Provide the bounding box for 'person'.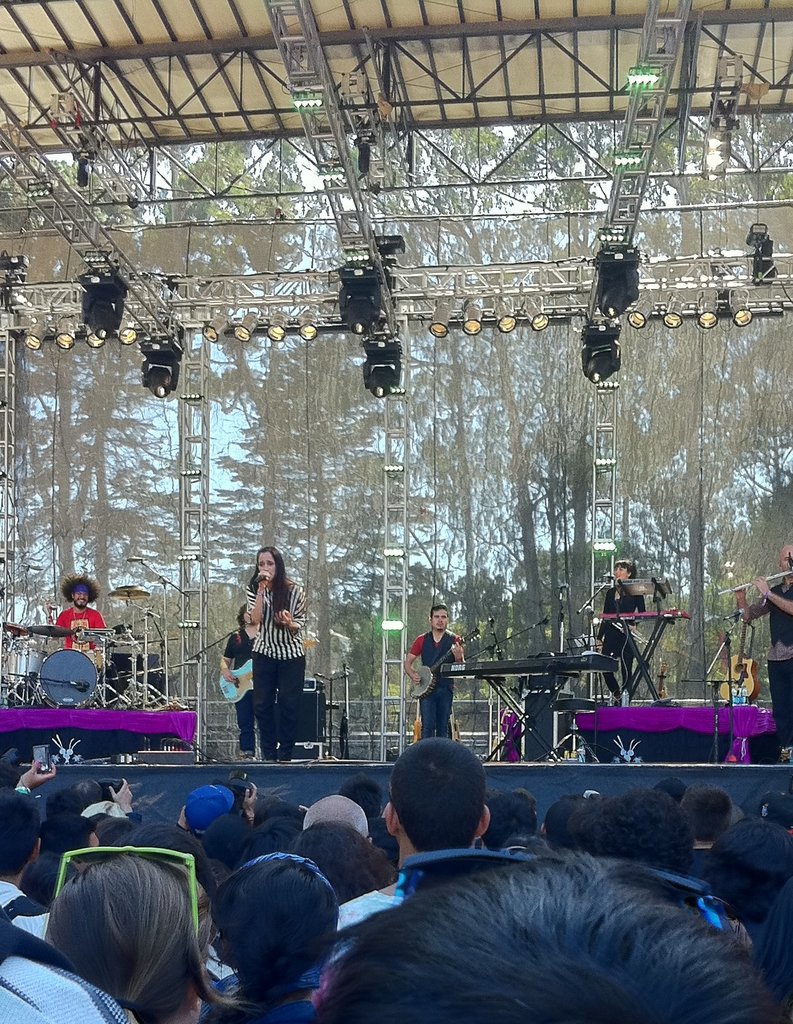
<region>243, 545, 307, 764</region>.
